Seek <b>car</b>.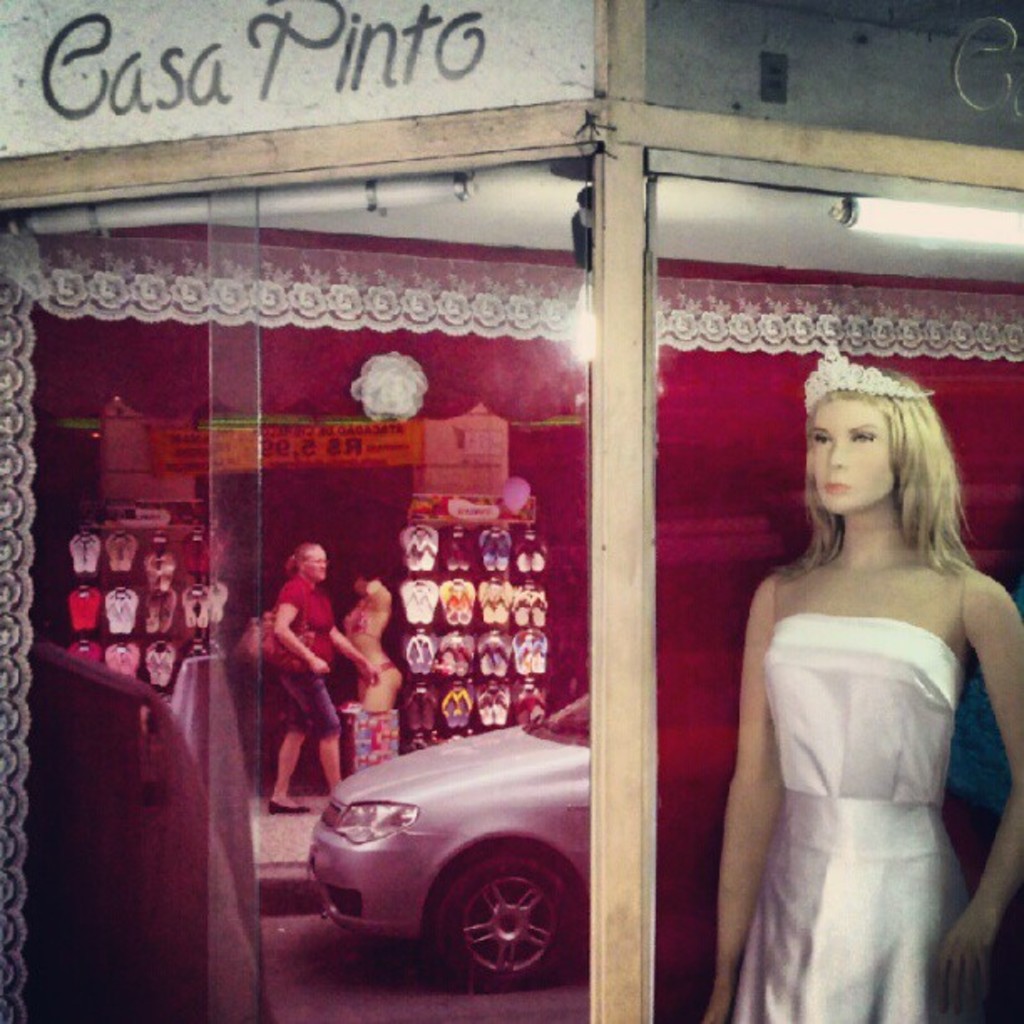
region(293, 693, 591, 986).
